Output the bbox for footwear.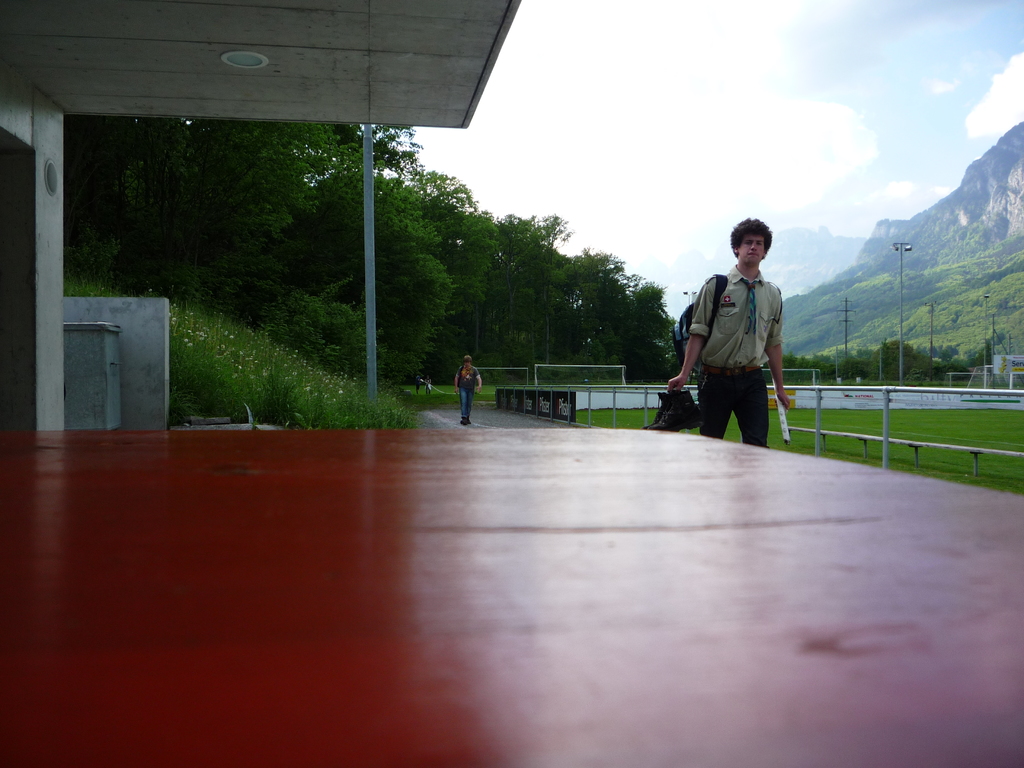
(left=648, top=389, right=703, bottom=430).
